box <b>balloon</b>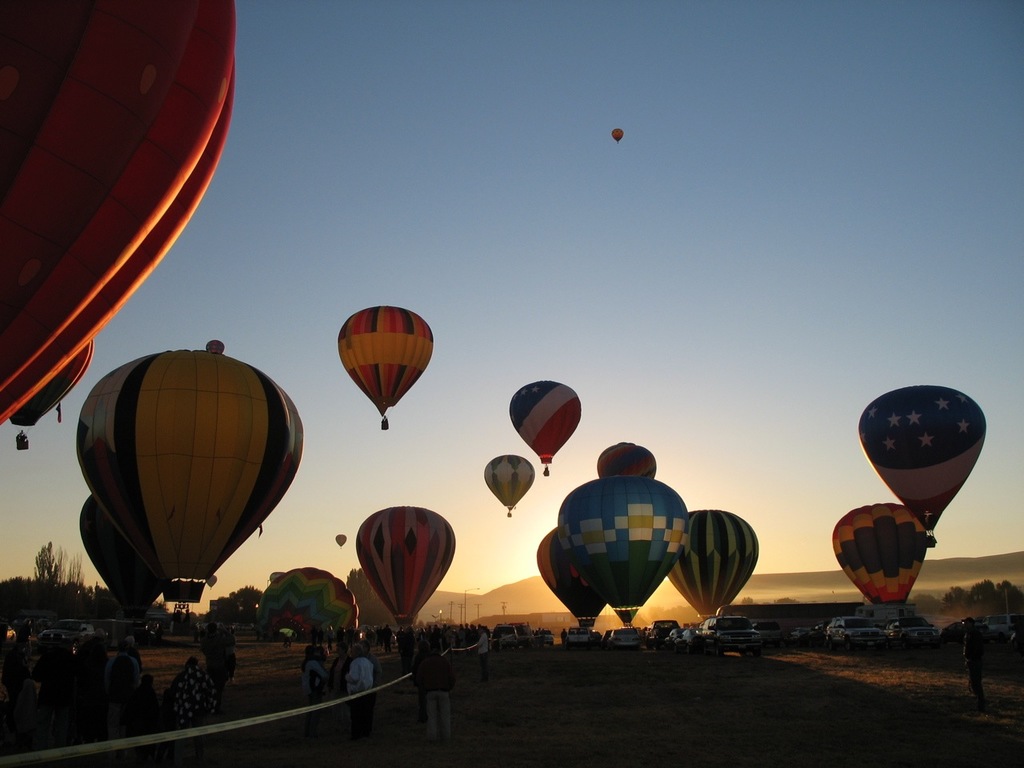
locate(269, 573, 283, 585)
